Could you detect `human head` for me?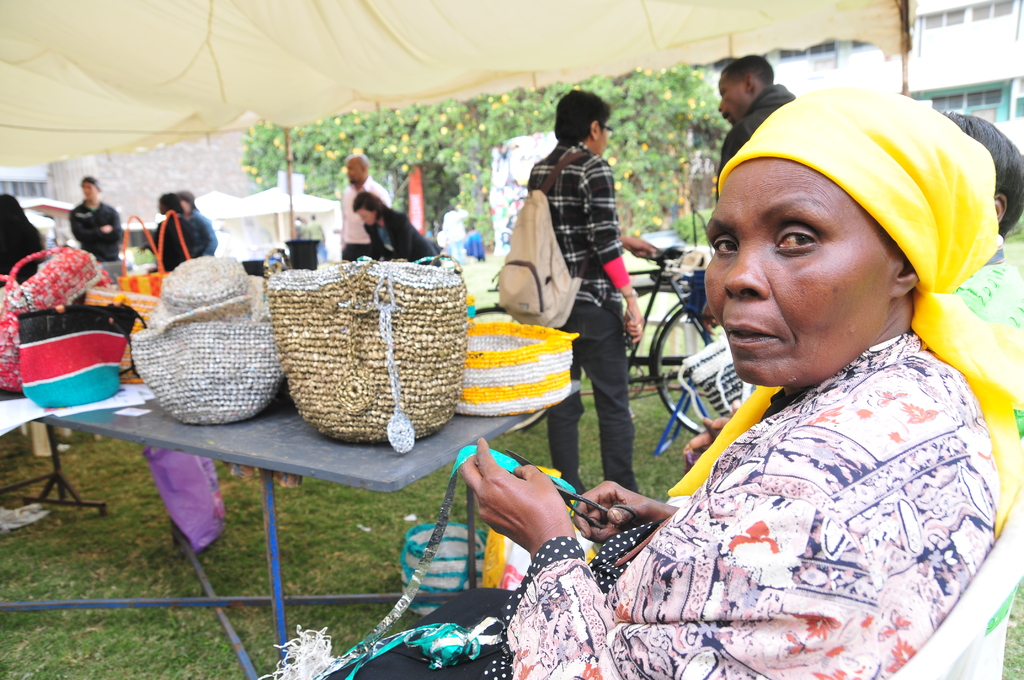
Detection result: <region>343, 150, 369, 182</region>.
